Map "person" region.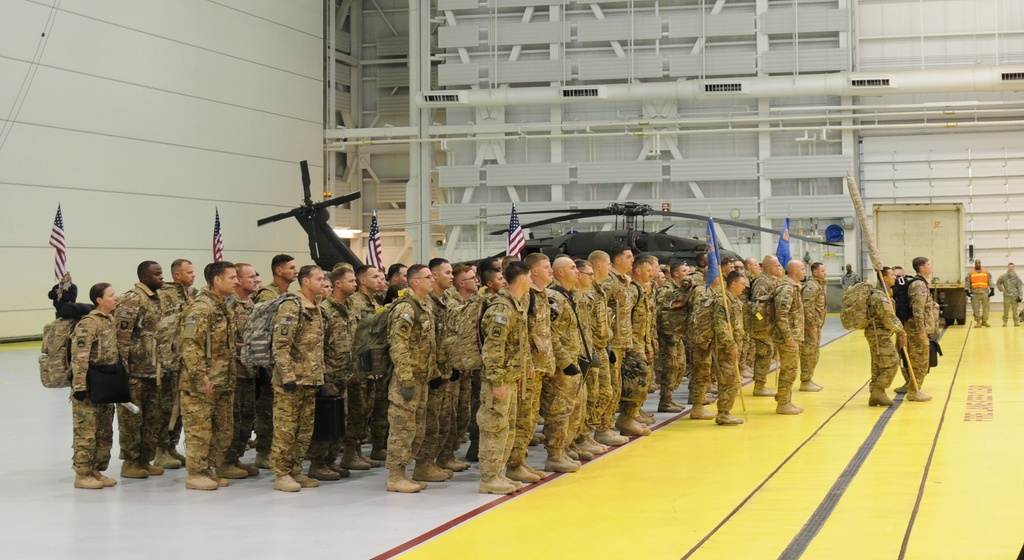
Mapped to [674, 262, 721, 413].
